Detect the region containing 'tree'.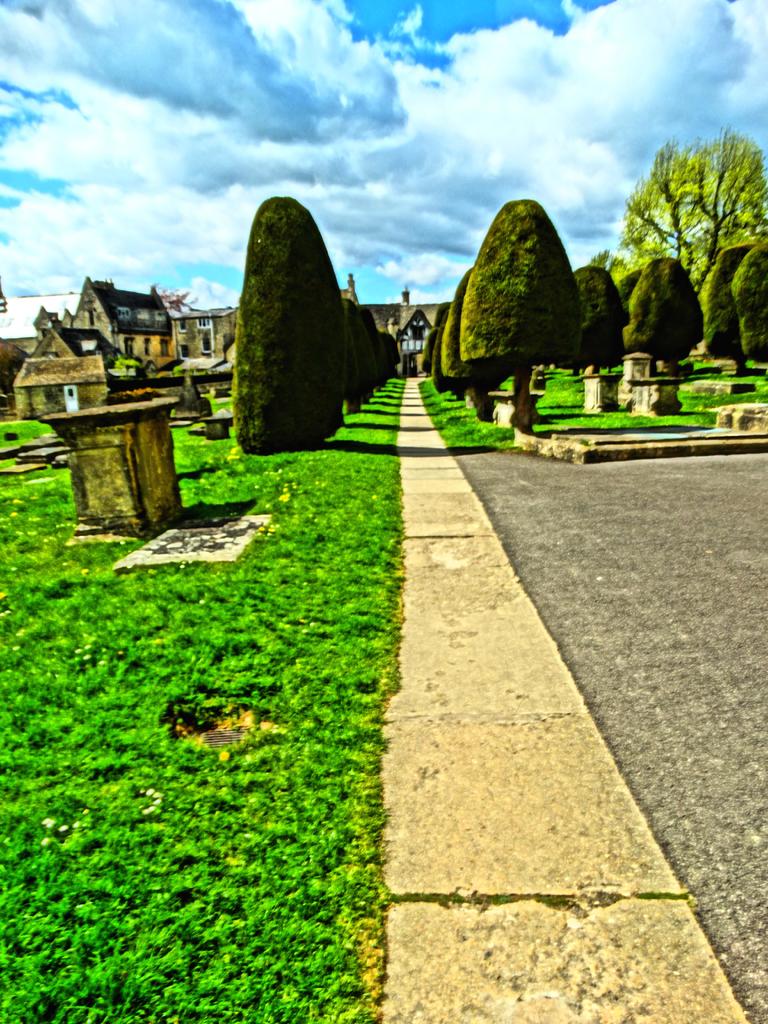
(x1=418, y1=144, x2=614, y2=409).
